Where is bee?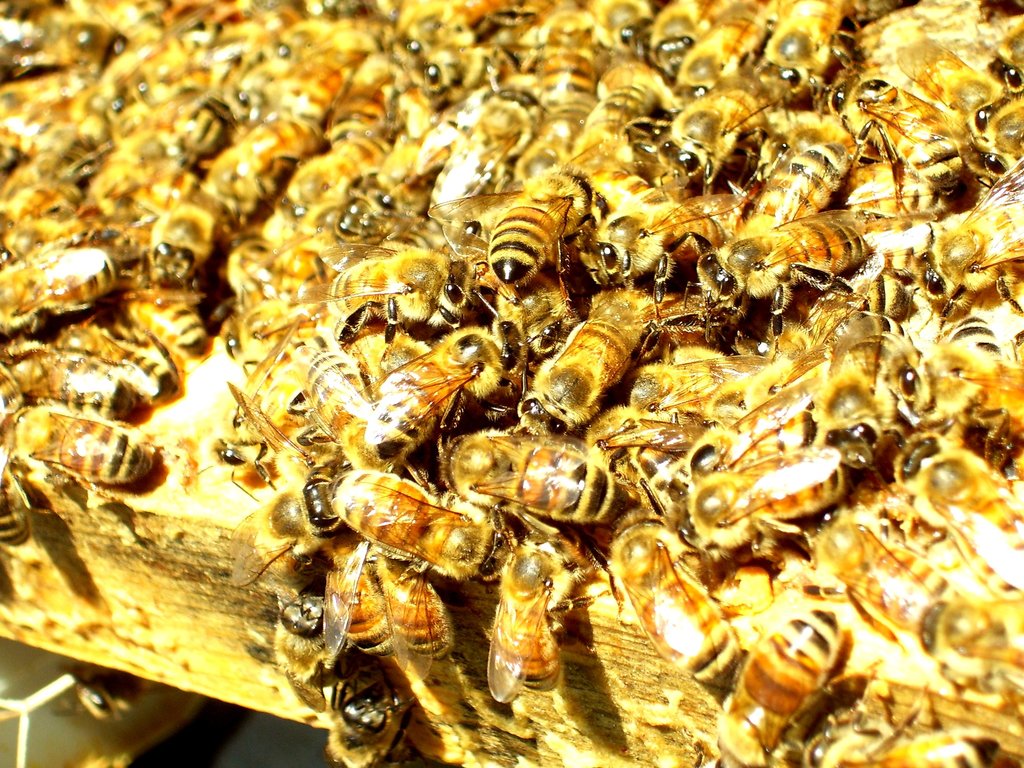
492, 172, 589, 289.
